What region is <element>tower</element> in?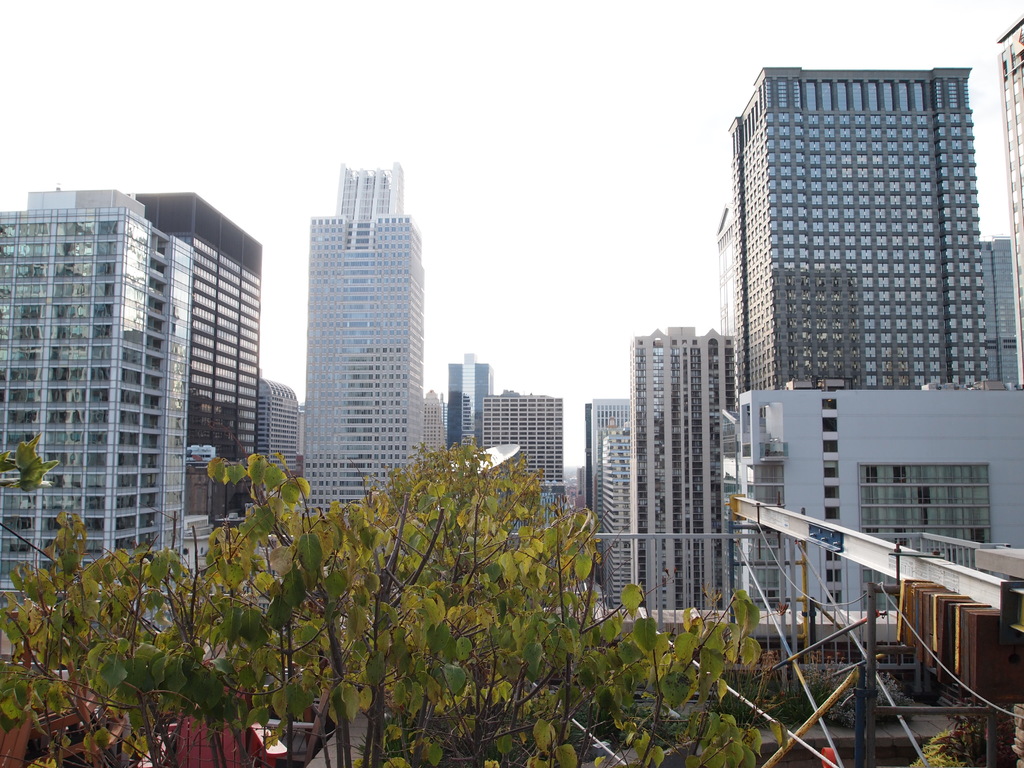
rect(287, 153, 440, 480).
